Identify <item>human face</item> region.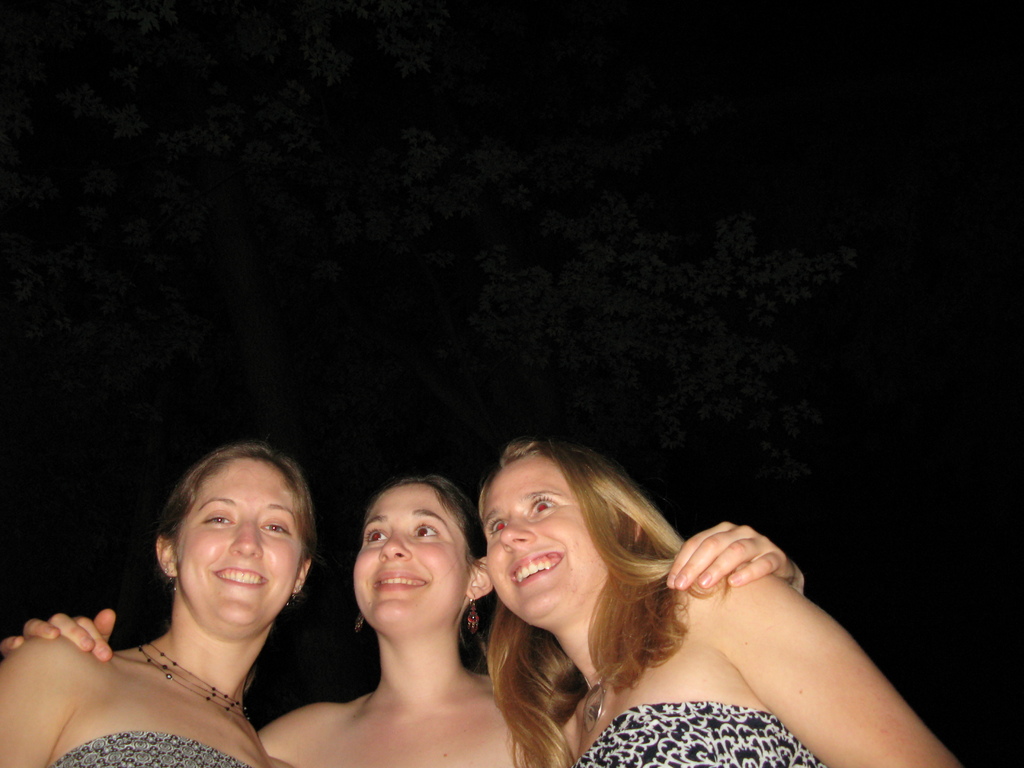
Region: bbox=(350, 486, 459, 624).
